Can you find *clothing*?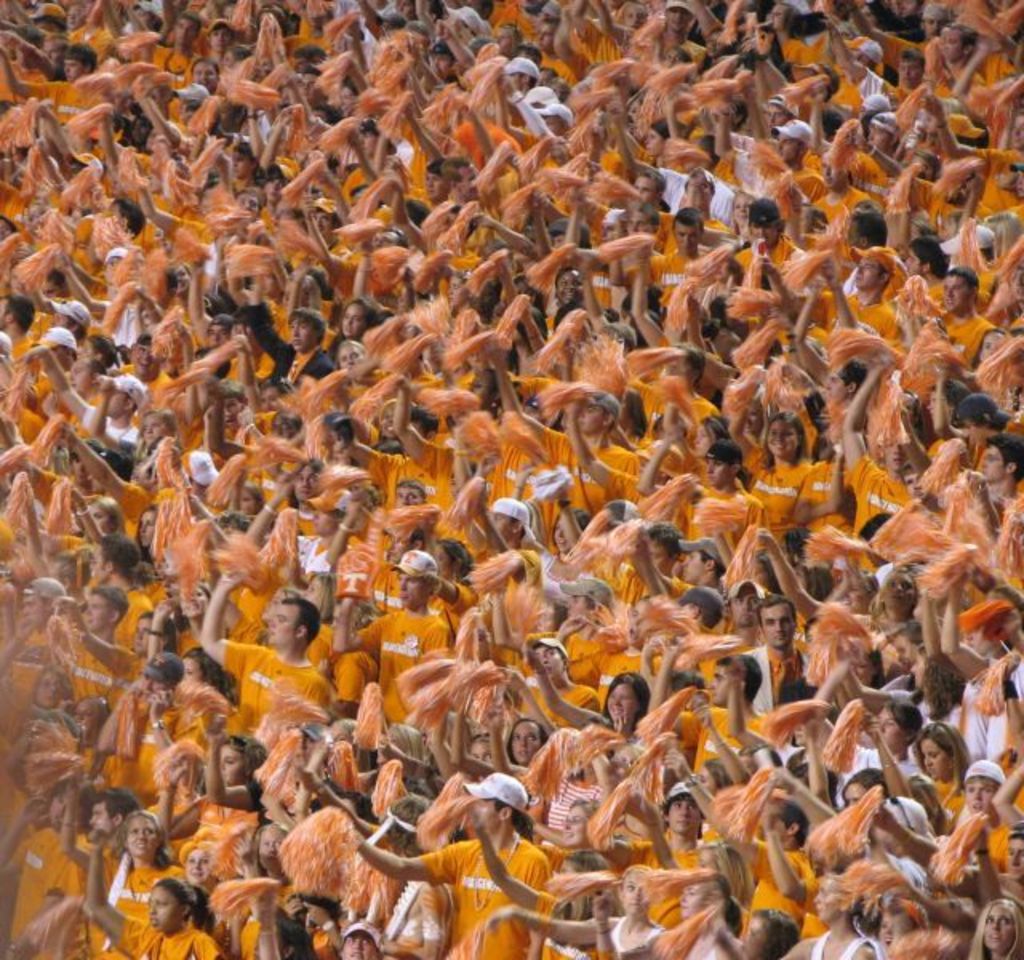
Yes, bounding box: 718:462:806:530.
